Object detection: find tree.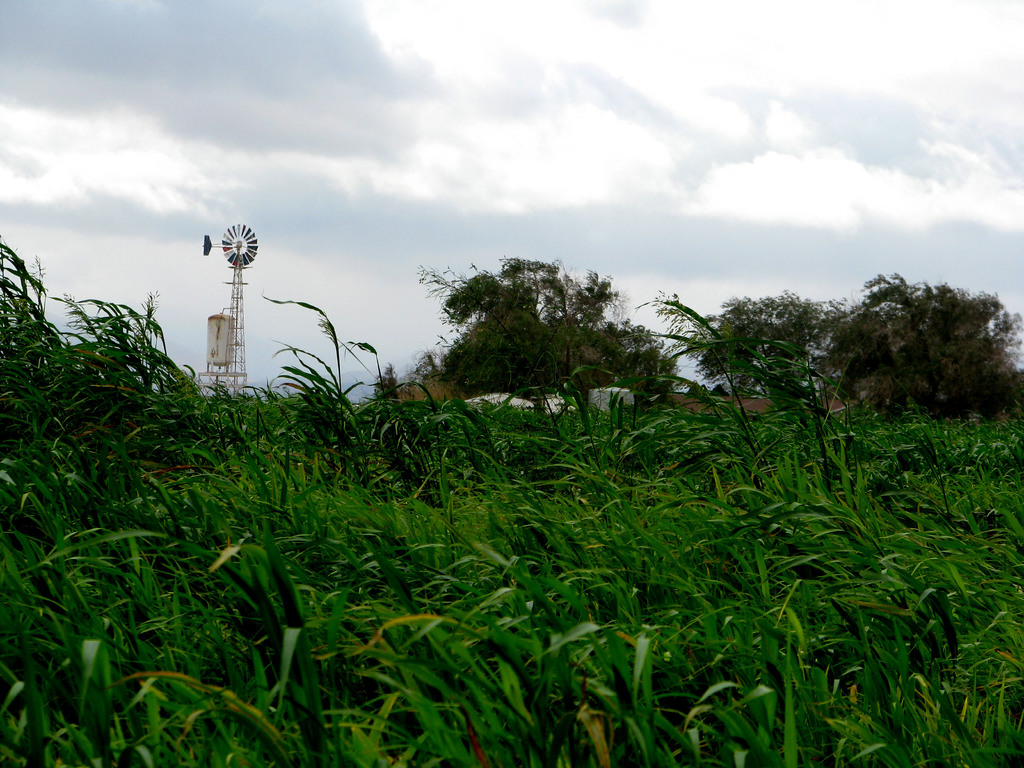
408/256/673/424.
